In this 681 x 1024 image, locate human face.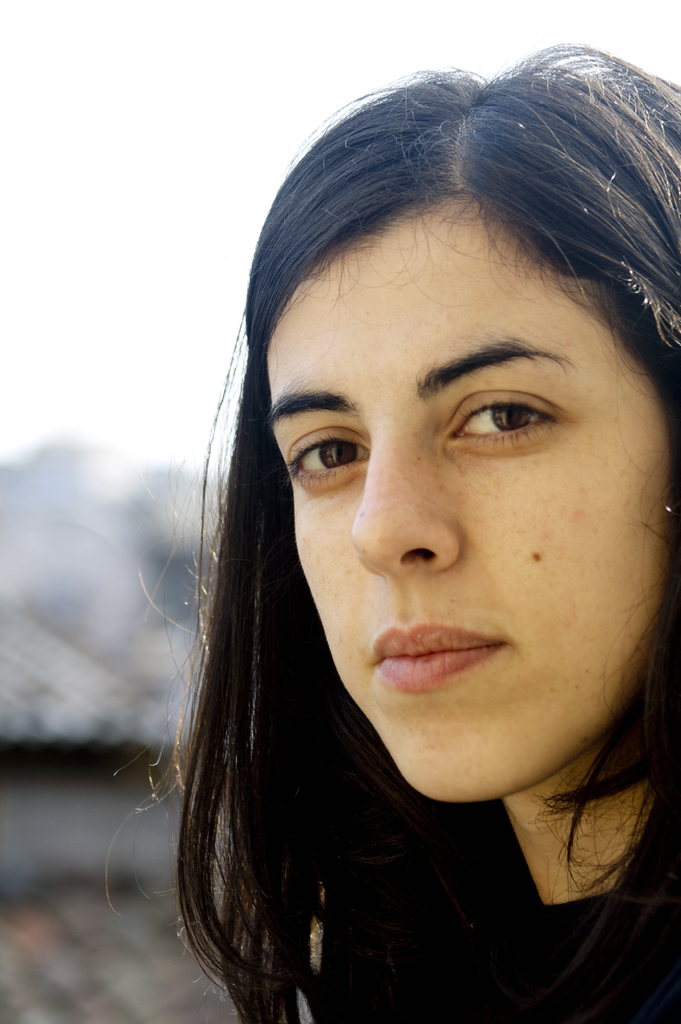
Bounding box: rect(251, 185, 669, 813).
